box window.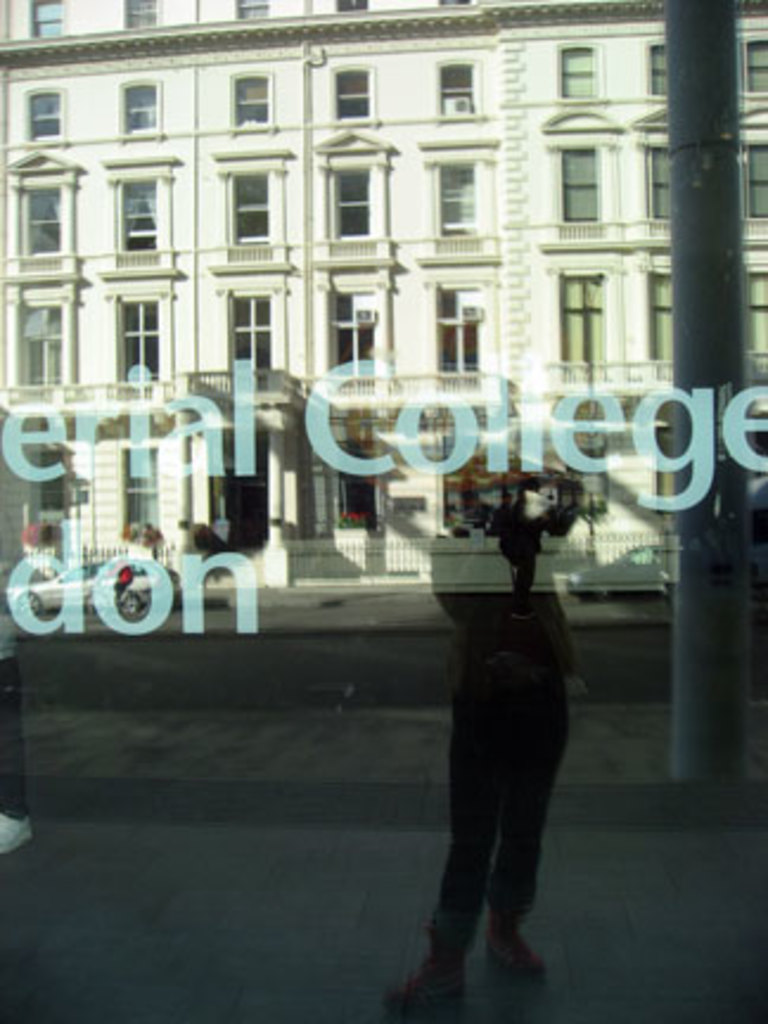
x1=434 y1=166 x2=481 y2=235.
